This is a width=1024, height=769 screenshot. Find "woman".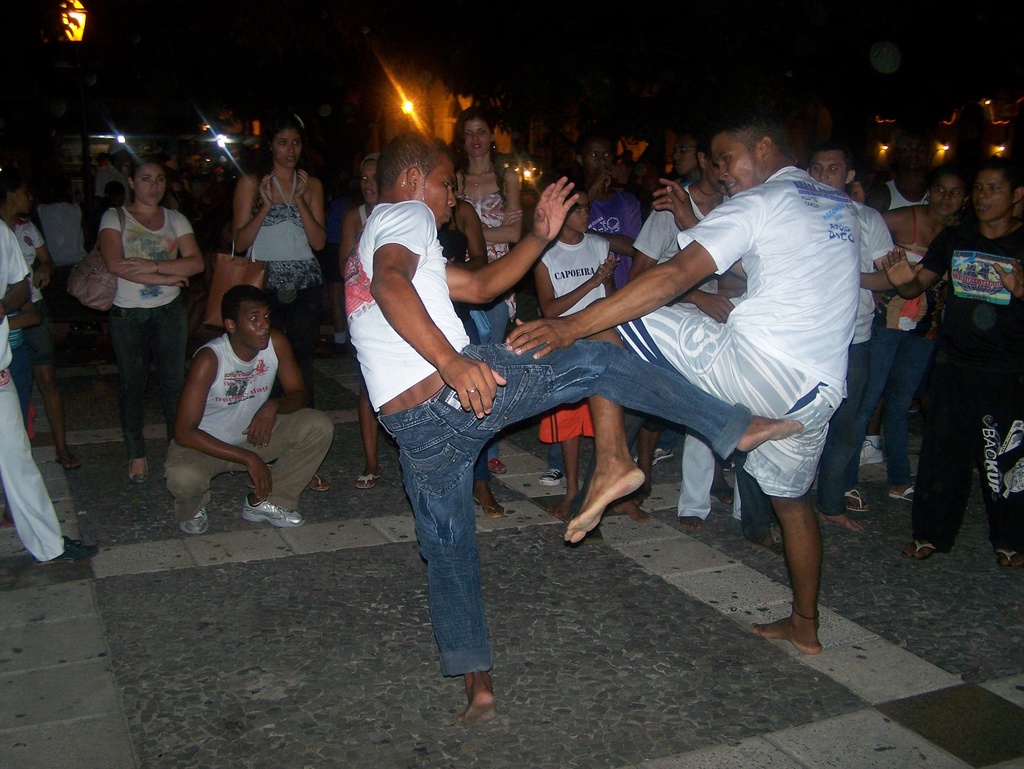
Bounding box: 850 170 970 513.
